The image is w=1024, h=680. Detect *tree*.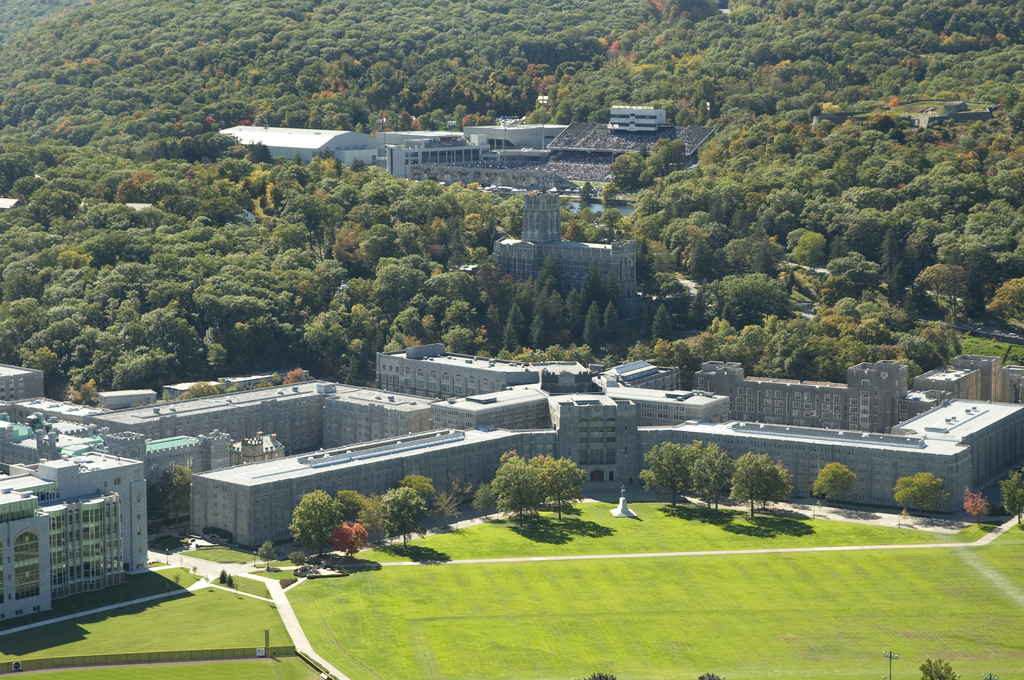
Detection: 716, 444, 792, 526.
